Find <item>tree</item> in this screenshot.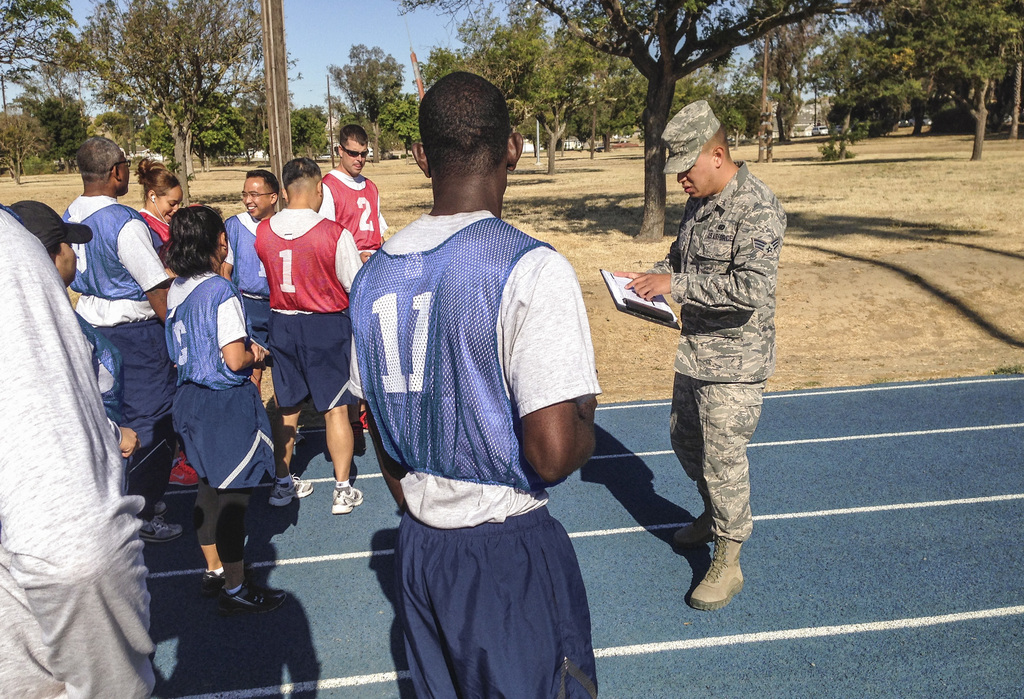
The bounding box for <item>tree</item> is [left=81, top=0, right=264, bottom=211].
